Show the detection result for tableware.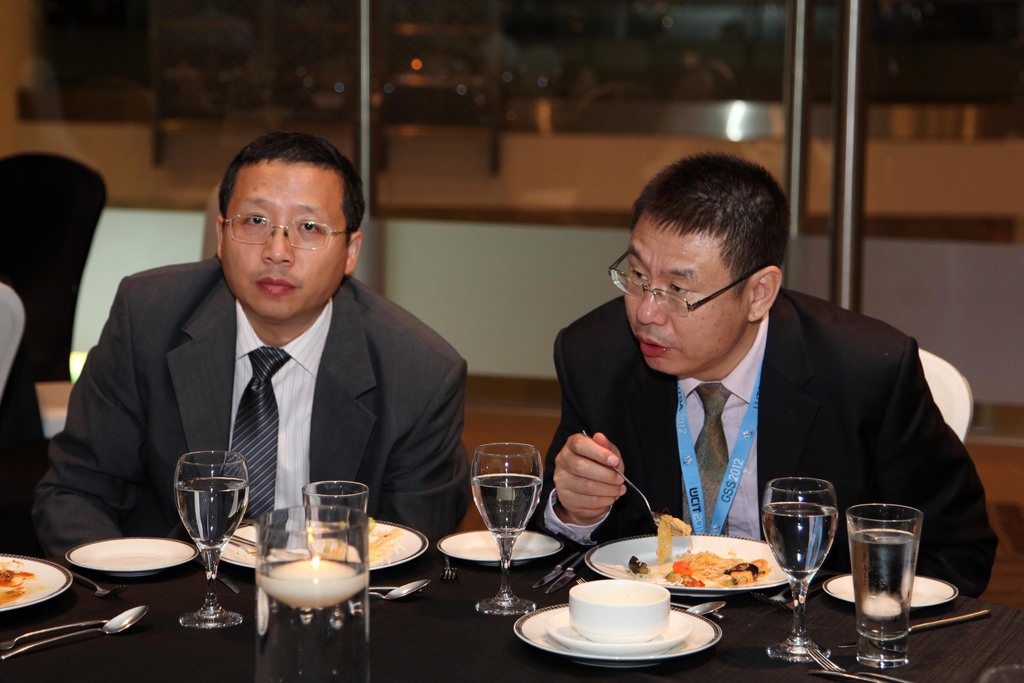
bbox=[67, 536, 196, 580].
